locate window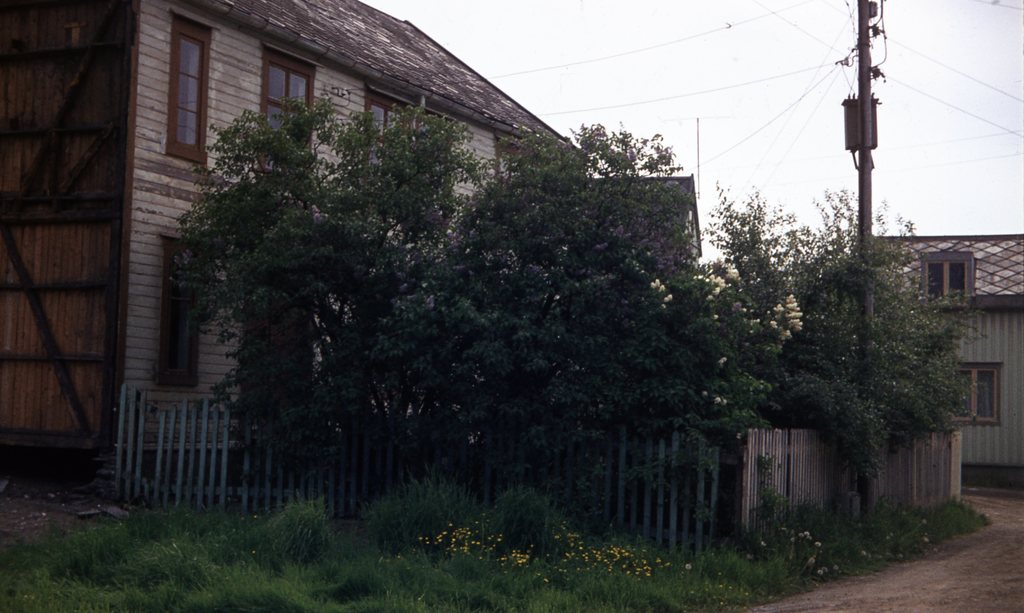
155, 238, 205, 385
